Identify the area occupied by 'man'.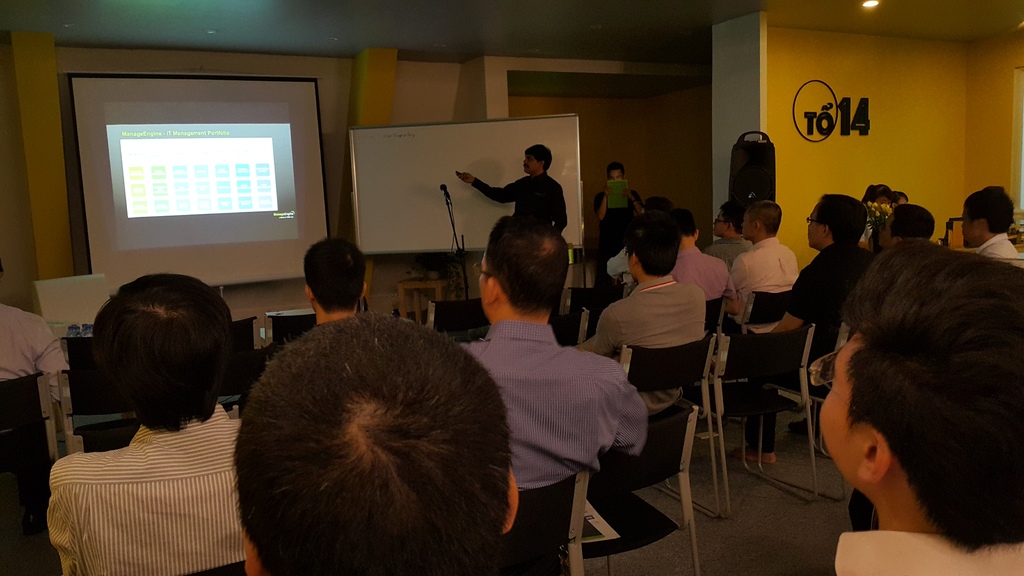
Area: 735/197/794/329.
